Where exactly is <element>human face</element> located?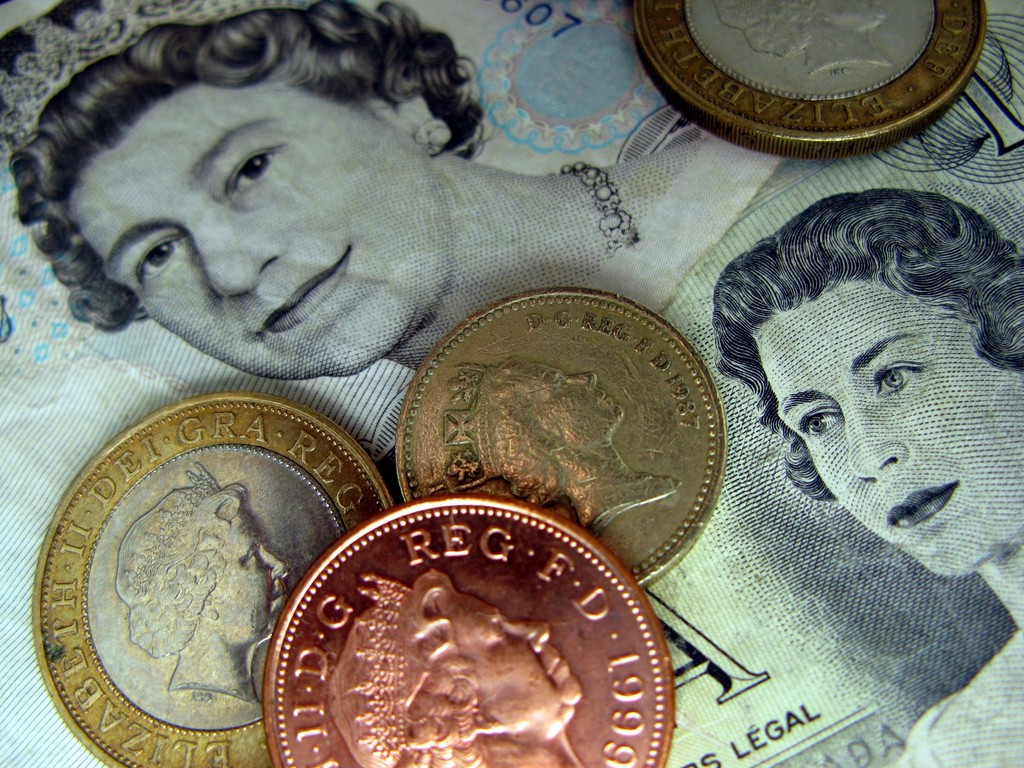
Its bounding box is bbox(70, 82, 445, 381).
